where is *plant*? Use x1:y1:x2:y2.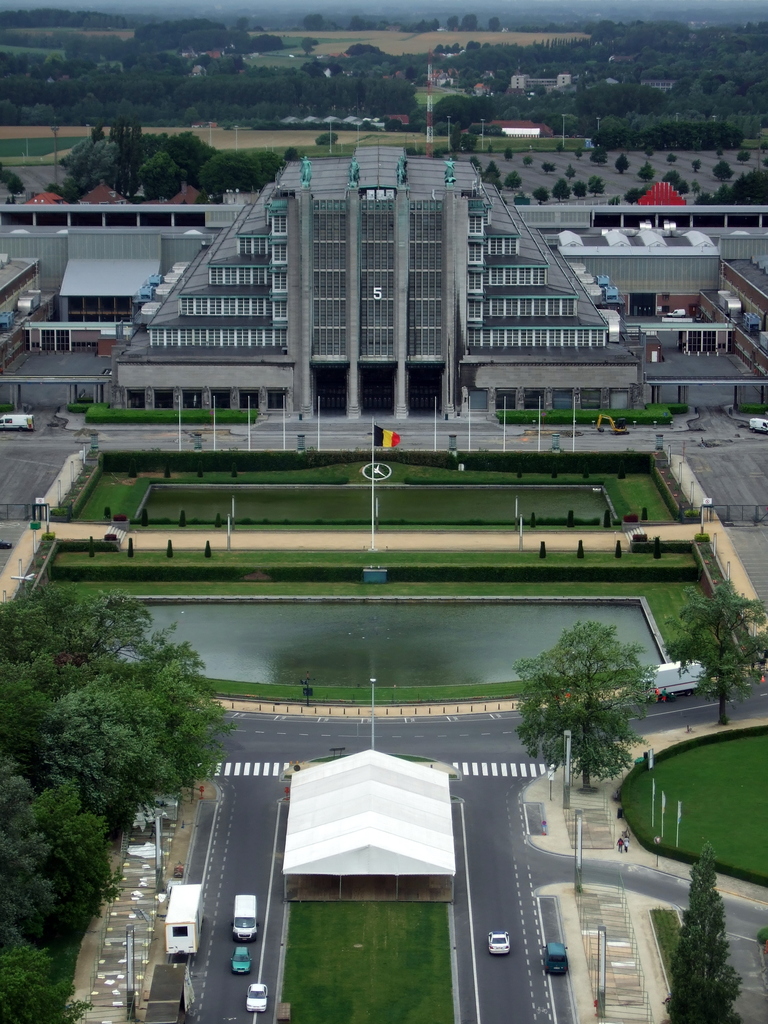
216:514:224:528.
